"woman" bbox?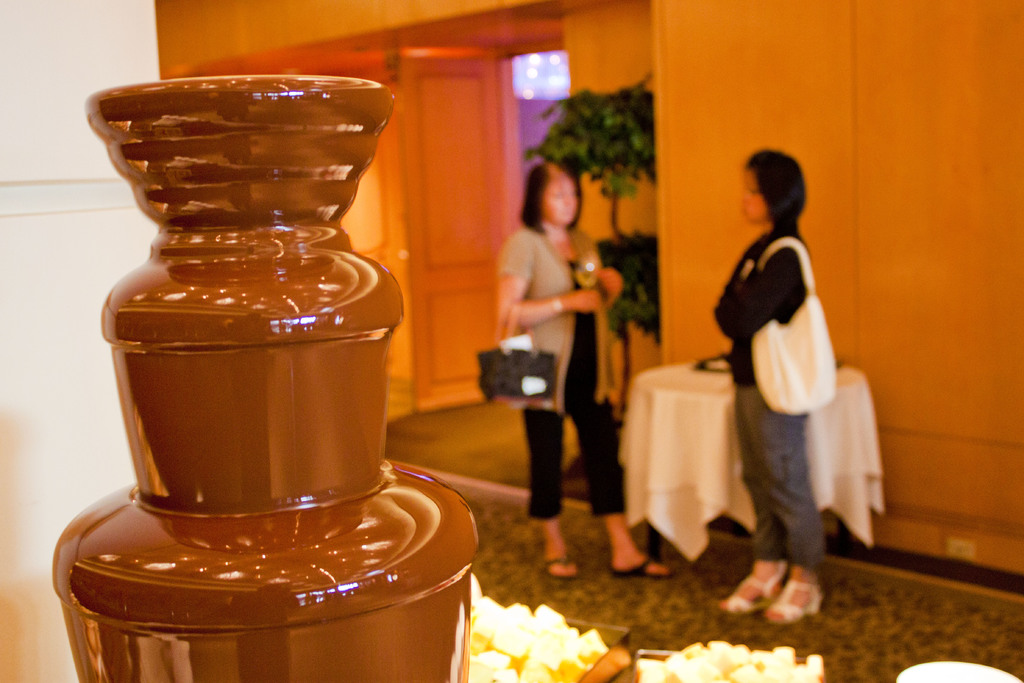
703,148,834,639
